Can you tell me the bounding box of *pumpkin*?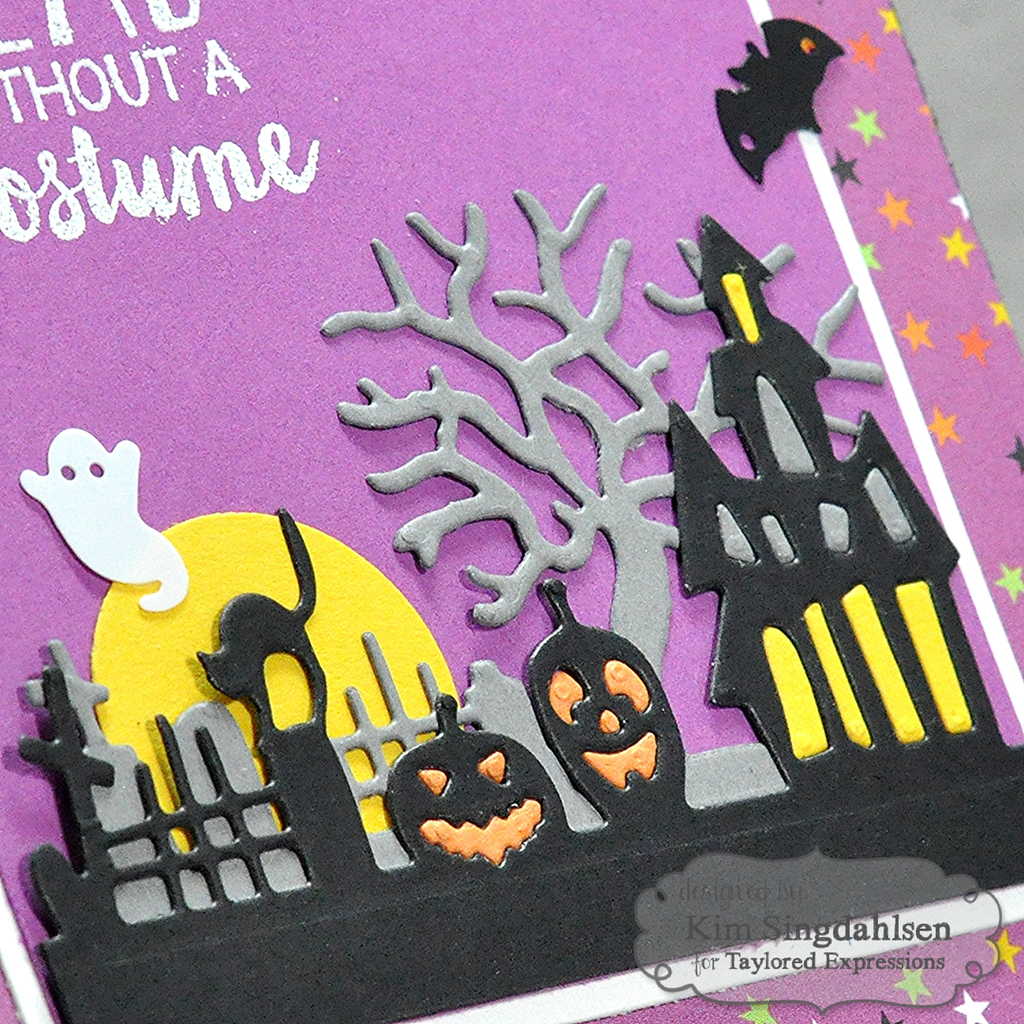
pyautogui.locateOnScreen(525, 584, 690, 824).
